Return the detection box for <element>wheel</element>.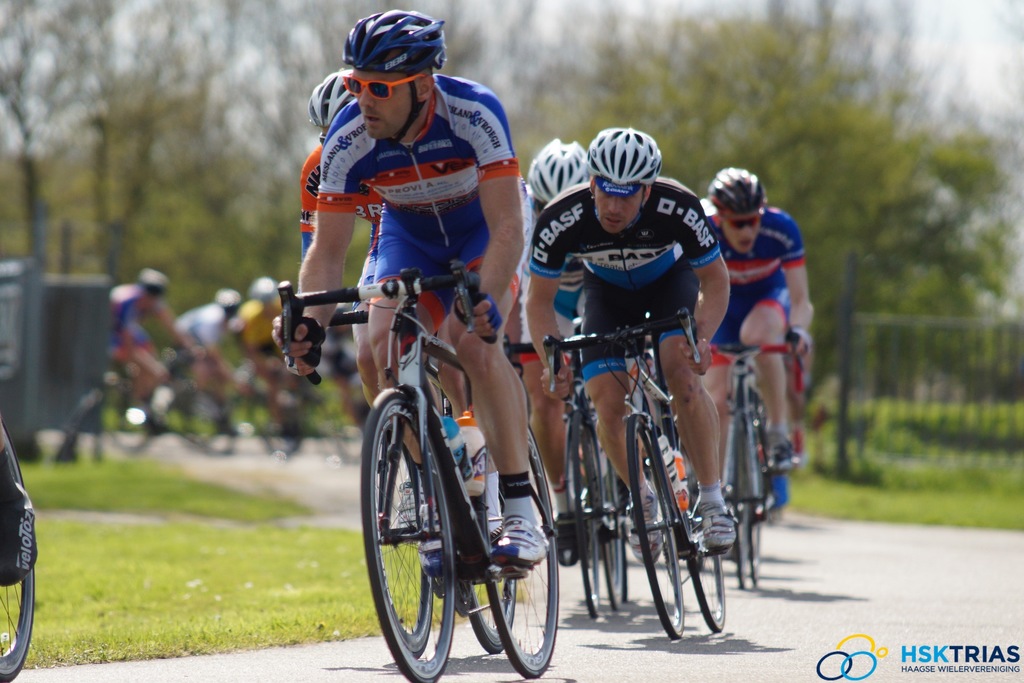
BBox(598, 445, 622, 609).
